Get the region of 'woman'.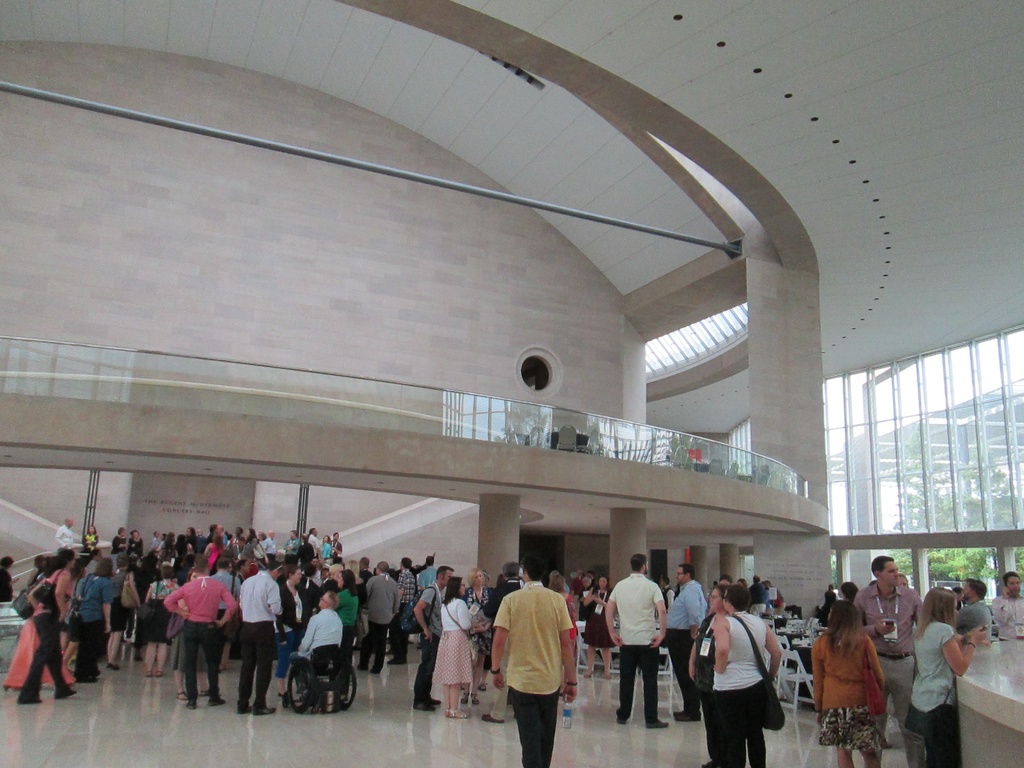
<region>271, 562, 307, 689</region>.
